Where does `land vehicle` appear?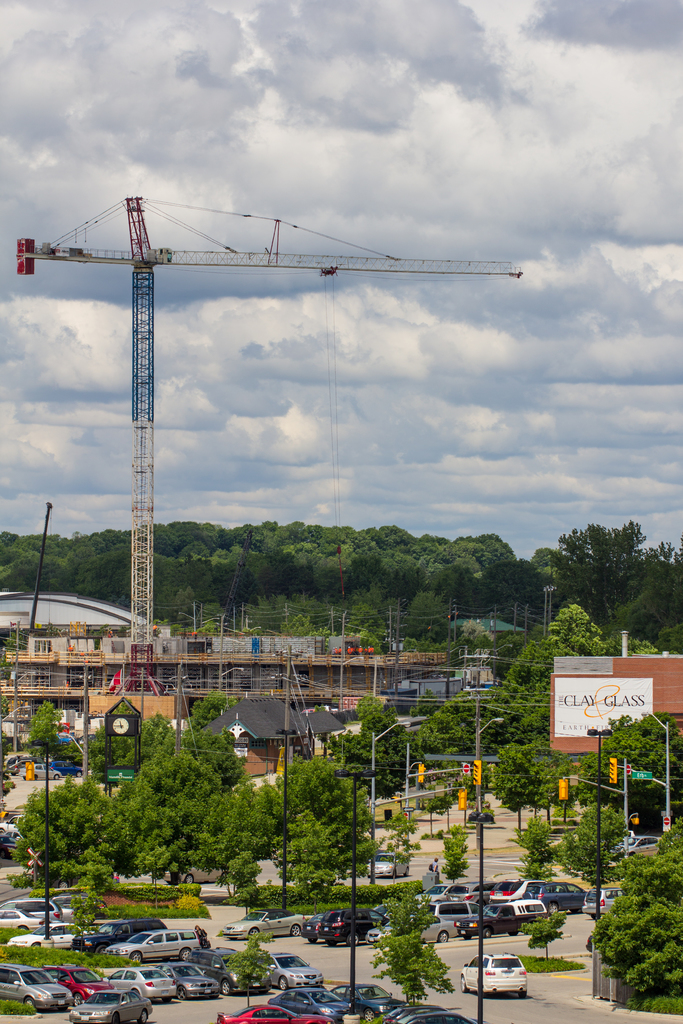
Appears at [left=0, top=835, right=22, bottom=858].
